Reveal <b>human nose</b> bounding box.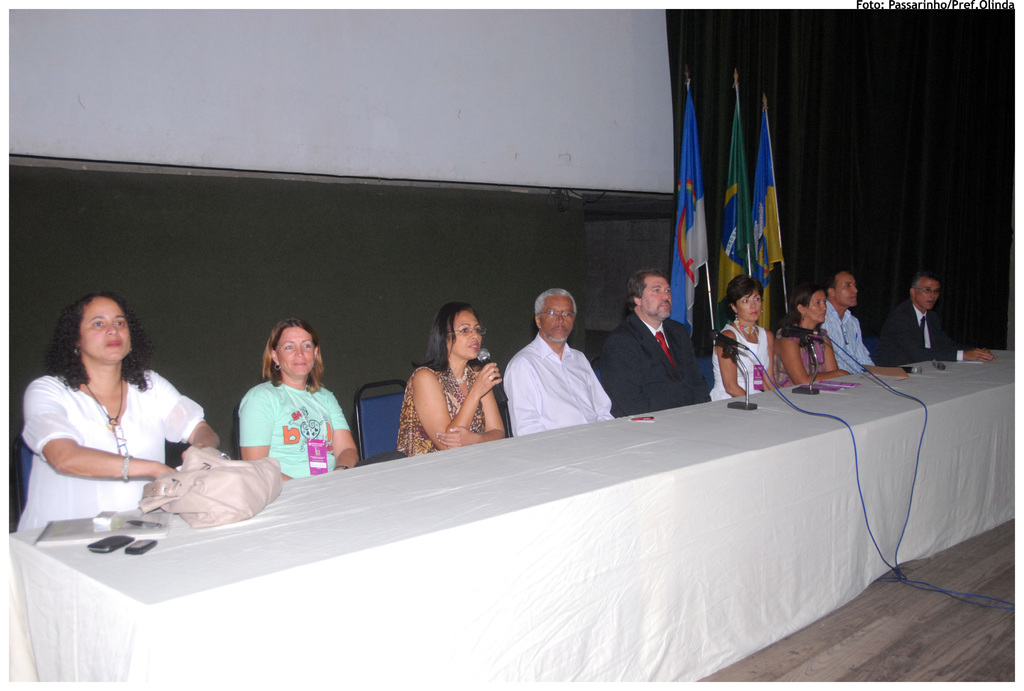
Revealed: {"x1": 852, "y1": 282, "x2": 857, "y2": 294}.
